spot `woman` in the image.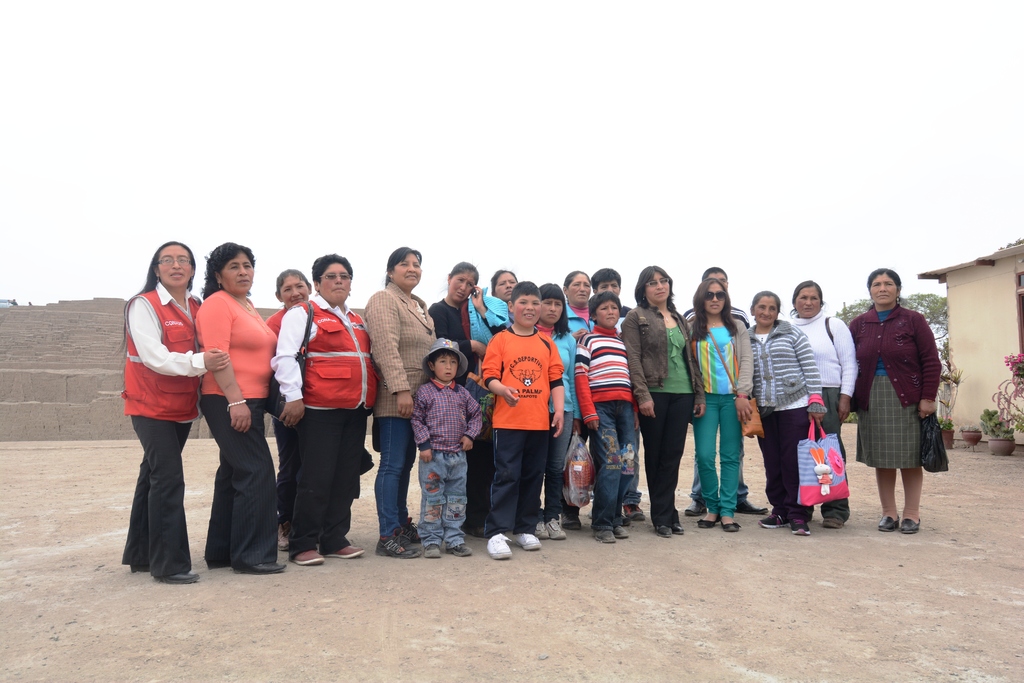
`woman` found at left=744, top=283, right=828, bottom=541.
